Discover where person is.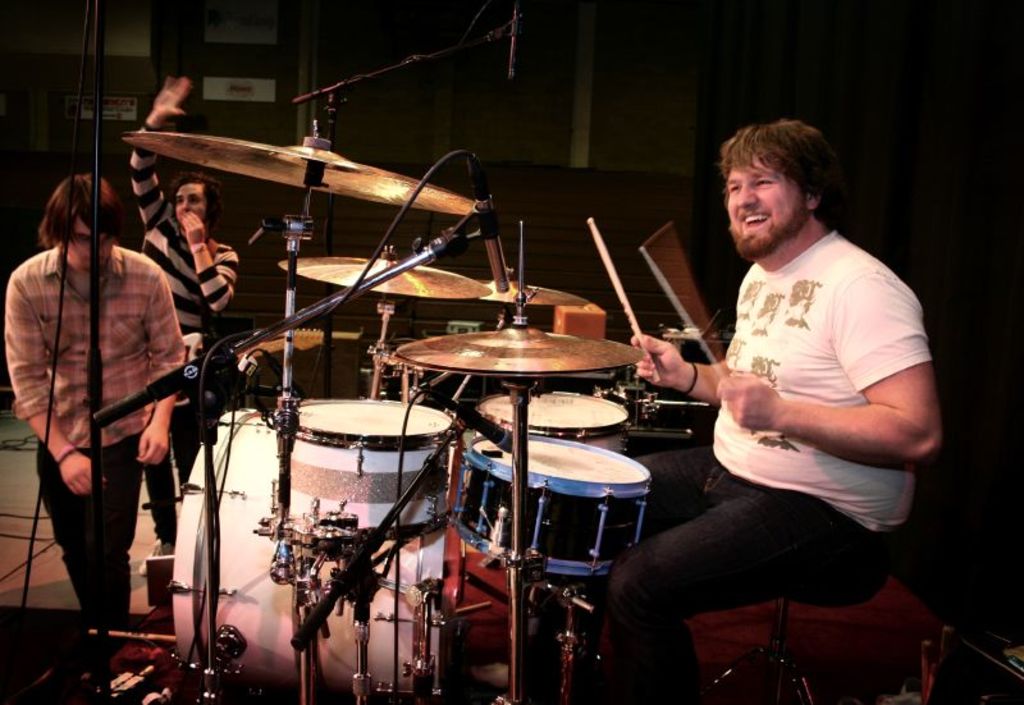
Discovered at region(516, 128, 938, 693).
